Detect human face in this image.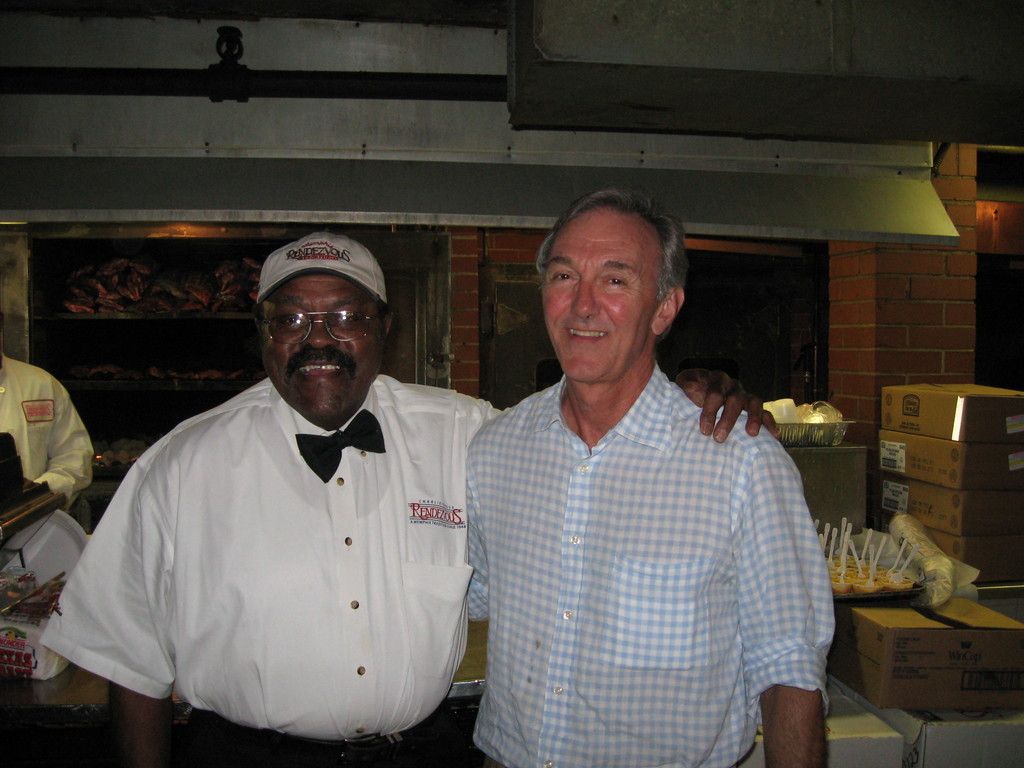
Detection: x1=541 y1=209 x2=660 y2=381.
